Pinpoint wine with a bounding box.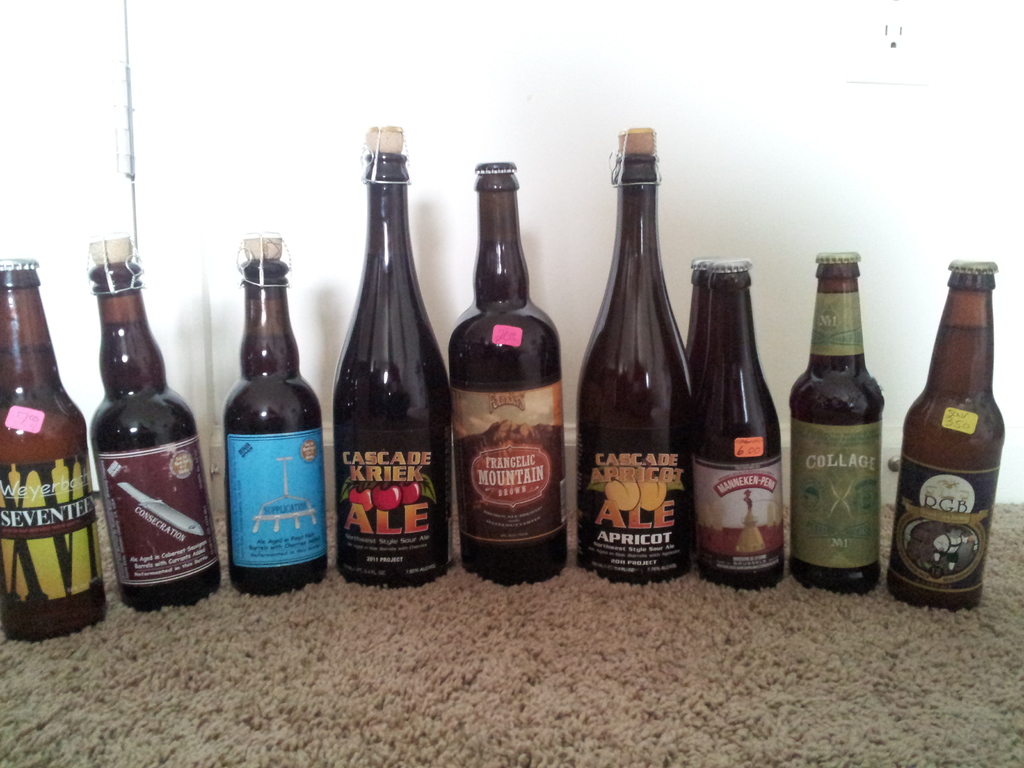
l=0, t=253, r=112, b=647.
